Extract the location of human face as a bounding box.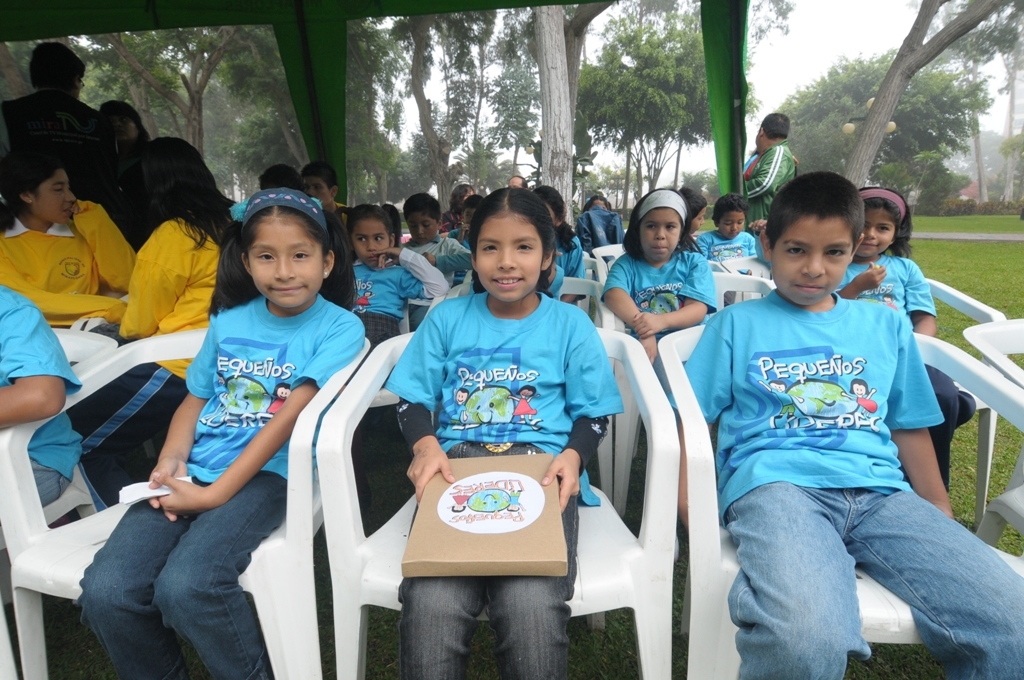
[x1=473, y1=209, x2=542, y2=300].
